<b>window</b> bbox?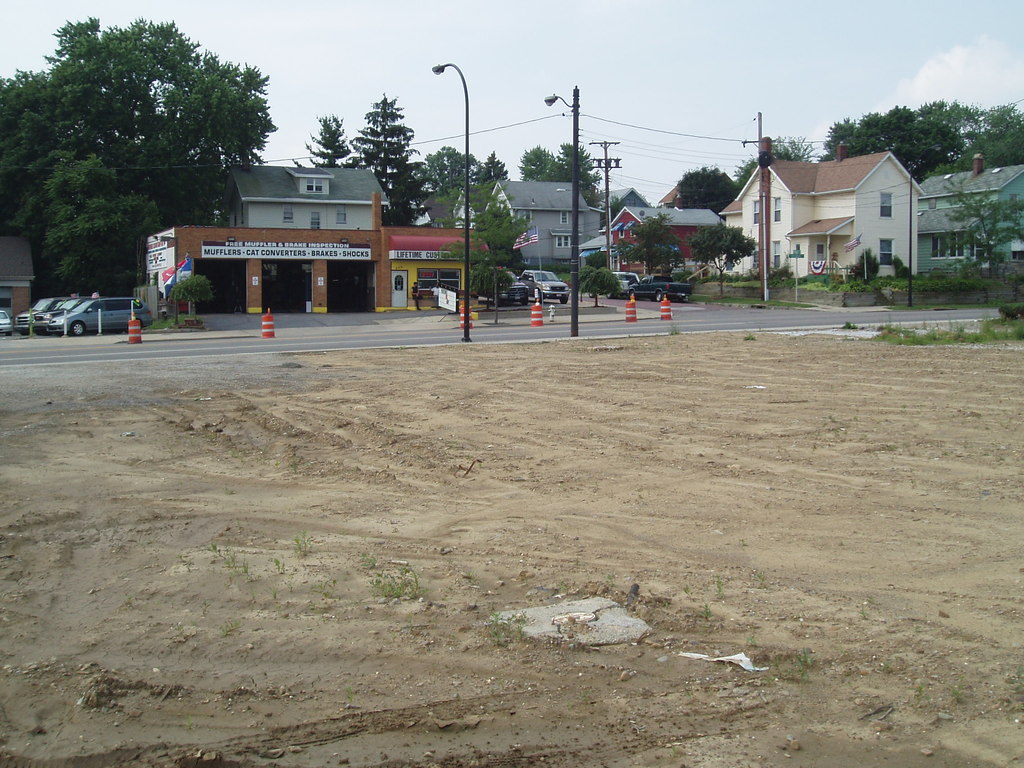
bbox=(310, 214, 322, 228)
